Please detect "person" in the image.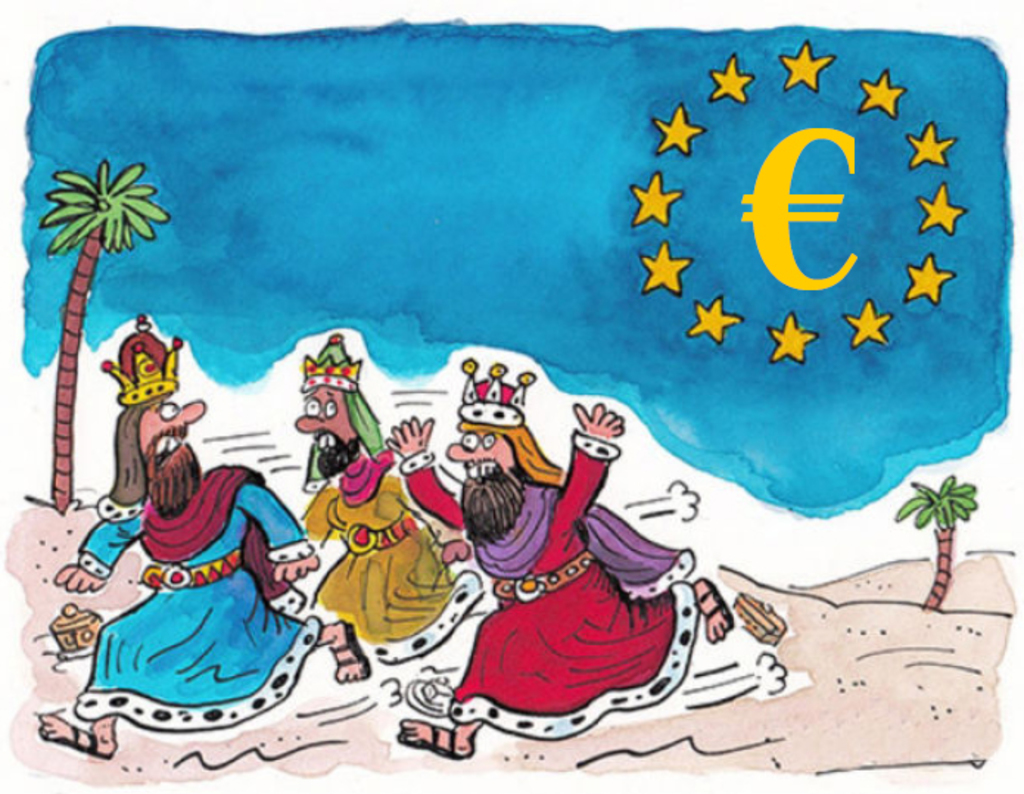
locate(35, 383, 373, 760).
